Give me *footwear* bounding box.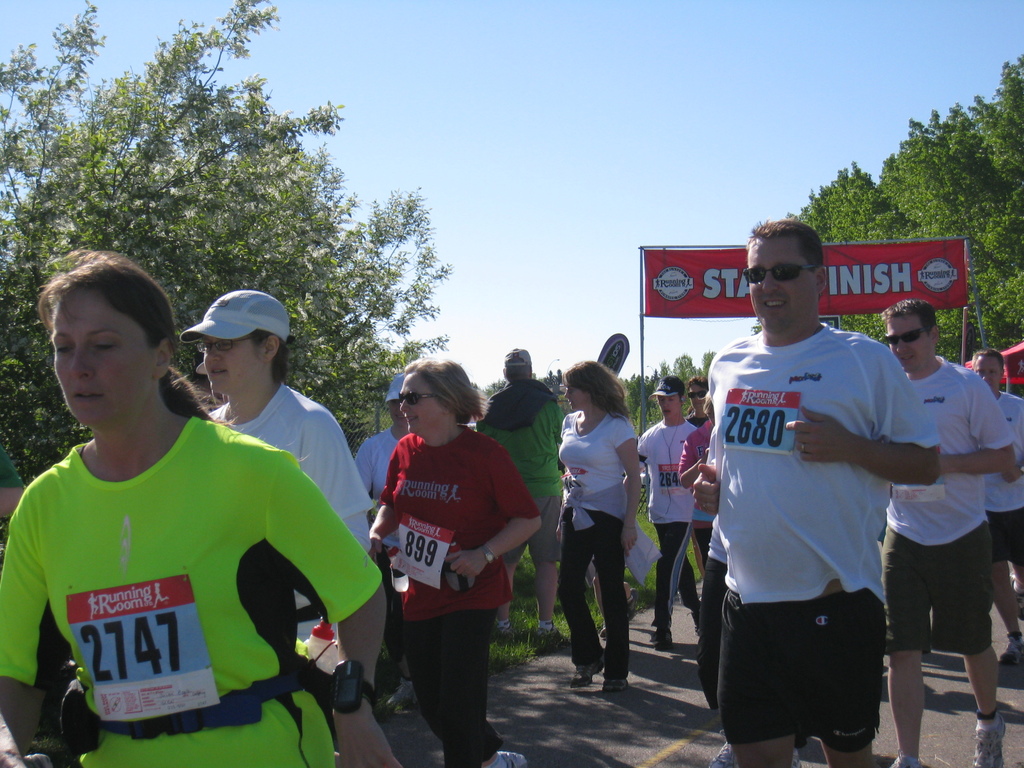
box=[627, 589, 640, 623].
